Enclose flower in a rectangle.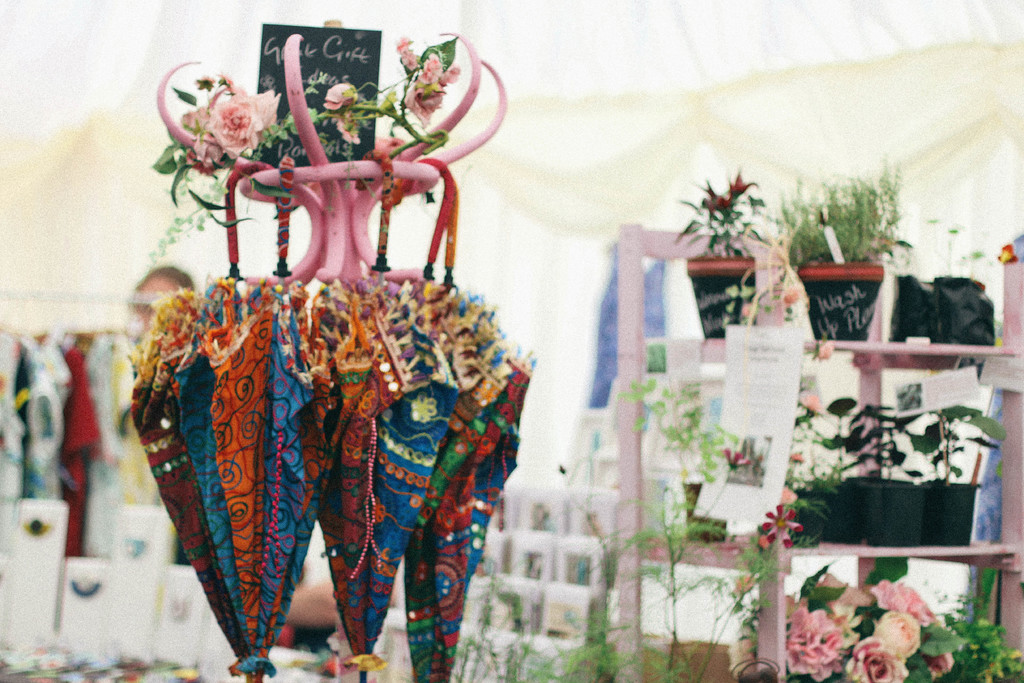
817,341,838,359.
